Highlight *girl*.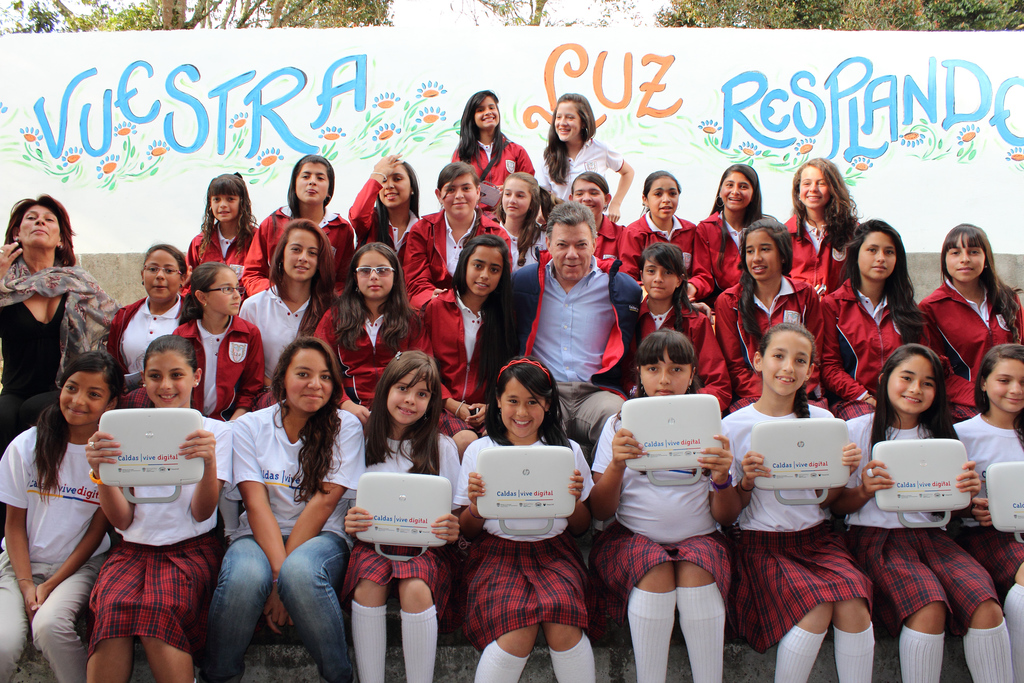
Highlighted region: bbox=(451, 86, 531, 226).
